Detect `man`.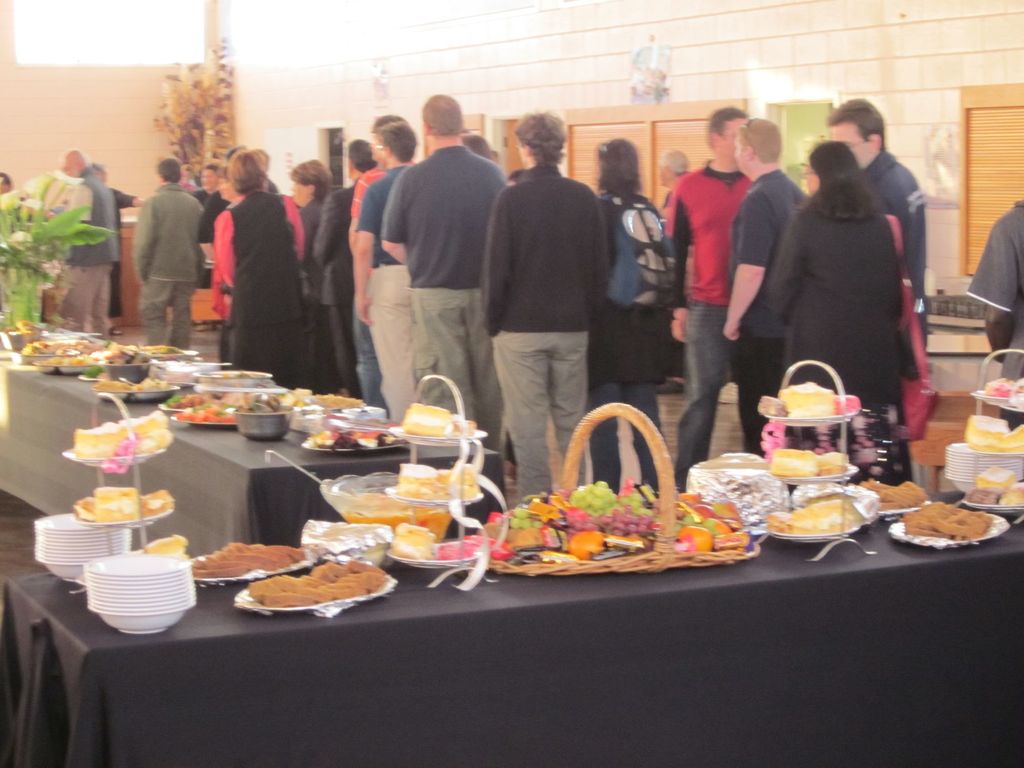
Detected at (left=310, top=135, right=377, bottom=400).
